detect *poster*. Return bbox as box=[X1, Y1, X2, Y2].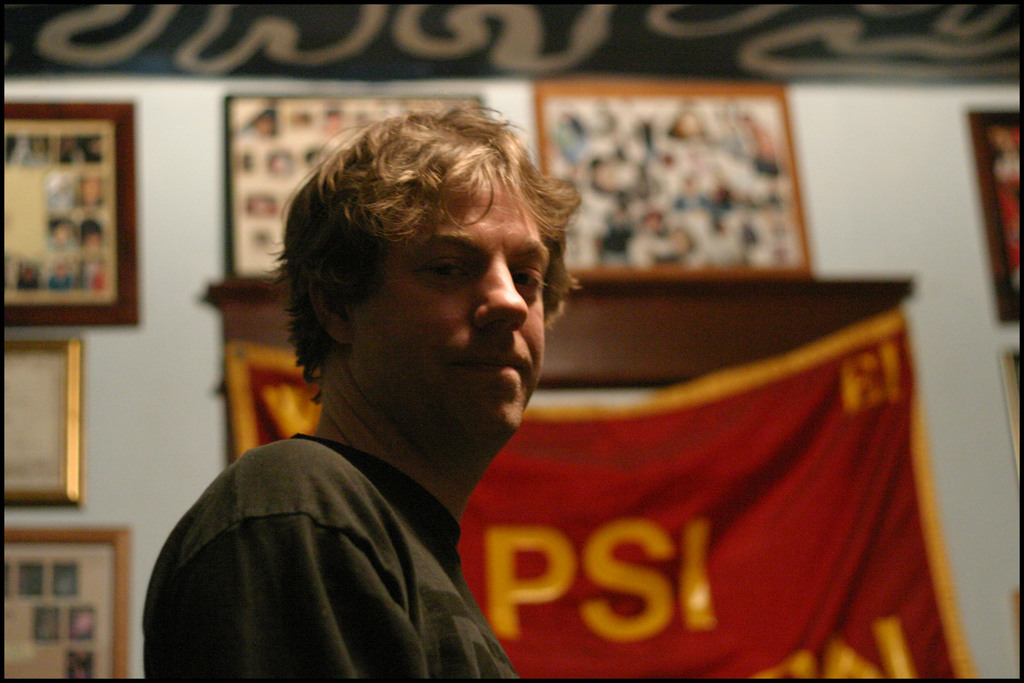
box=[0, 96, 150, 331].
